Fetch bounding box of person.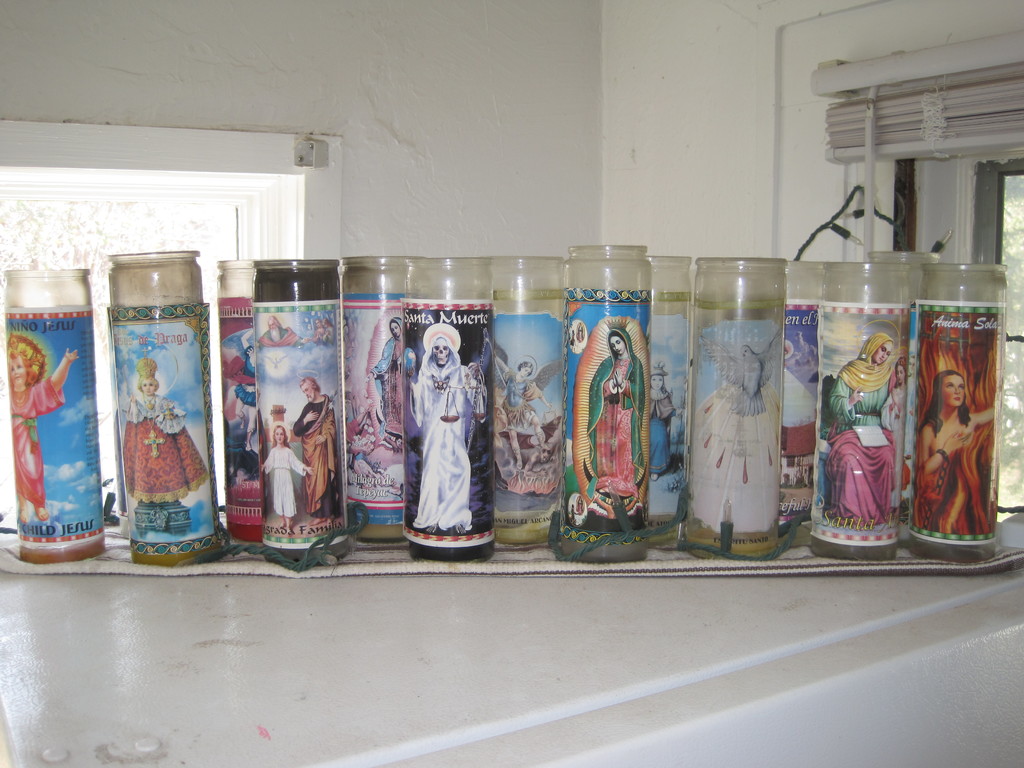
Bbox: (260, 424, 308, 531).
